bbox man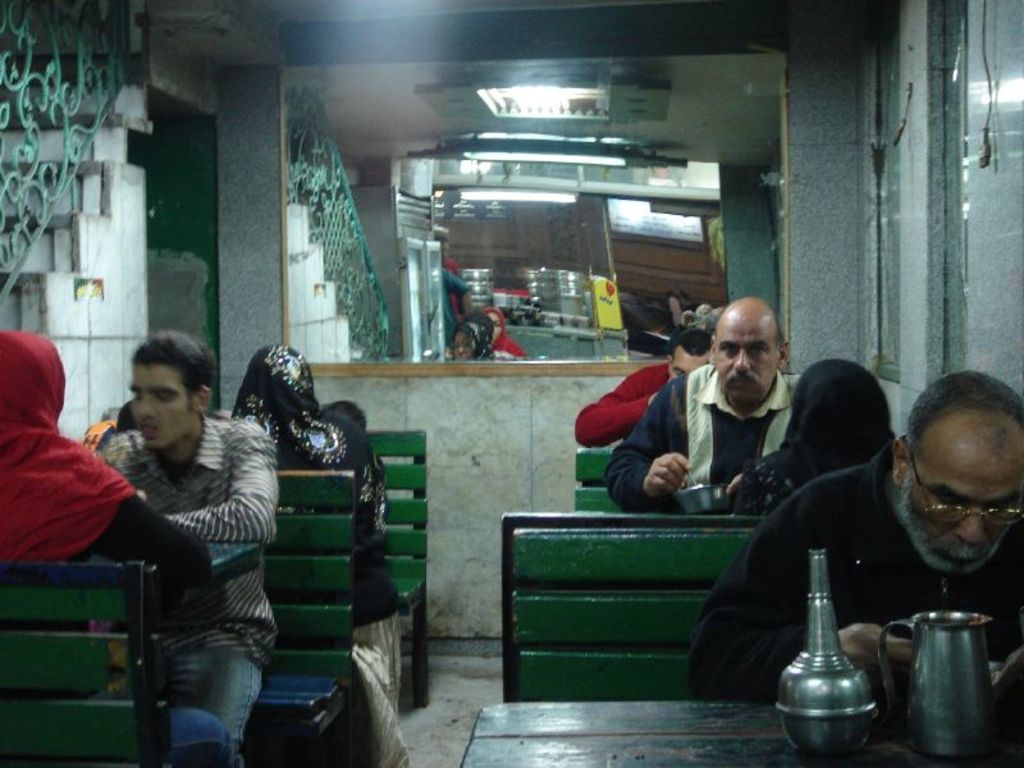
l=735, t=357, r=1023, b=672
